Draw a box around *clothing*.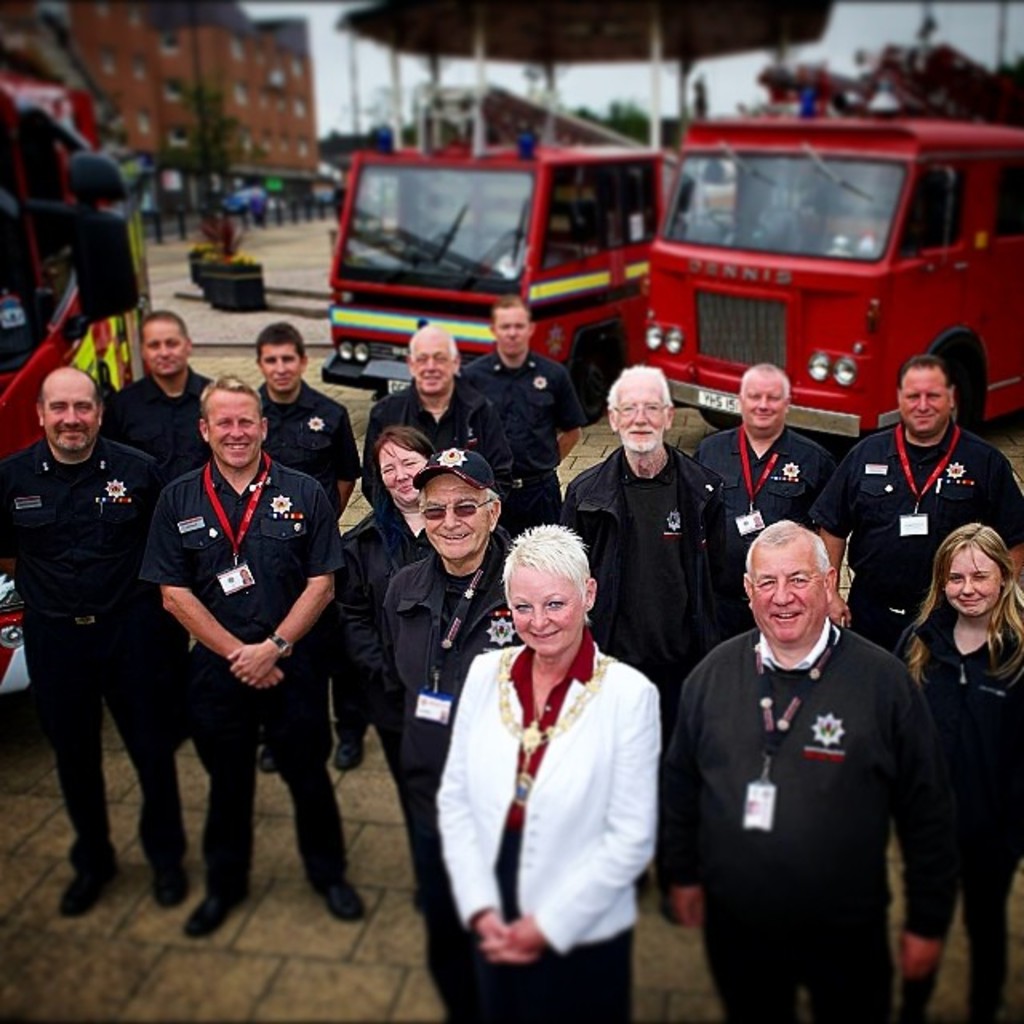
BBox(451, 349, 581, 515).
